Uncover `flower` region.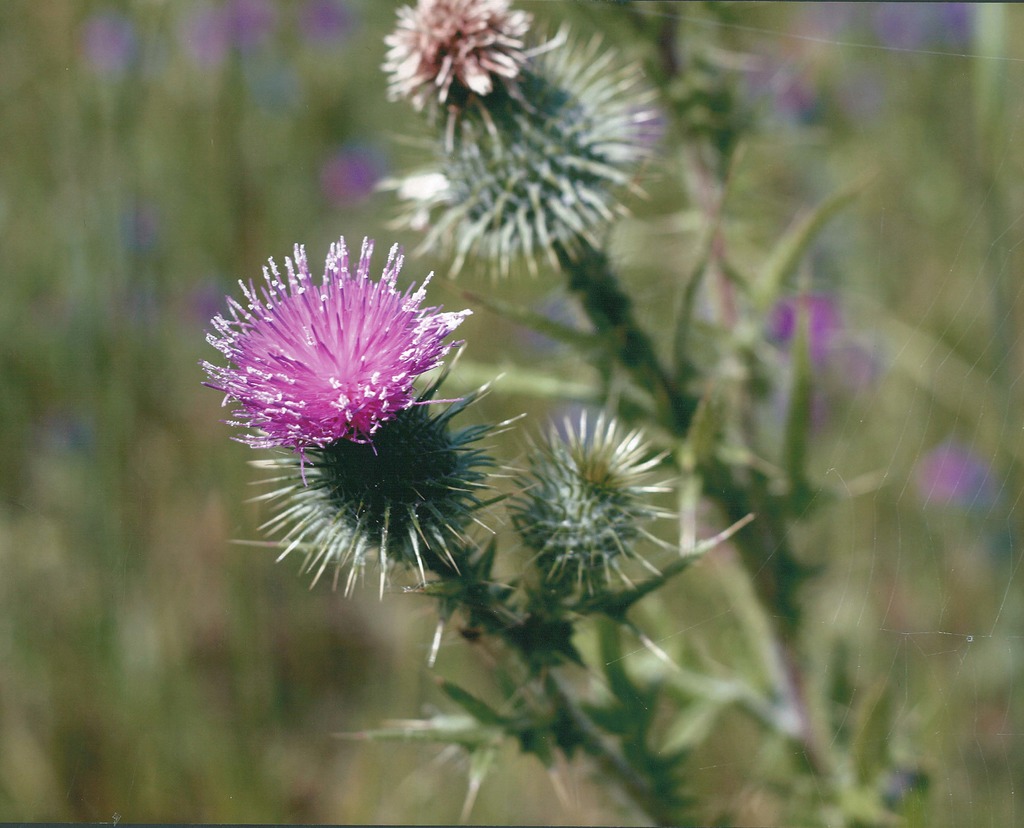
Uncovered: 239:343:527:602.
